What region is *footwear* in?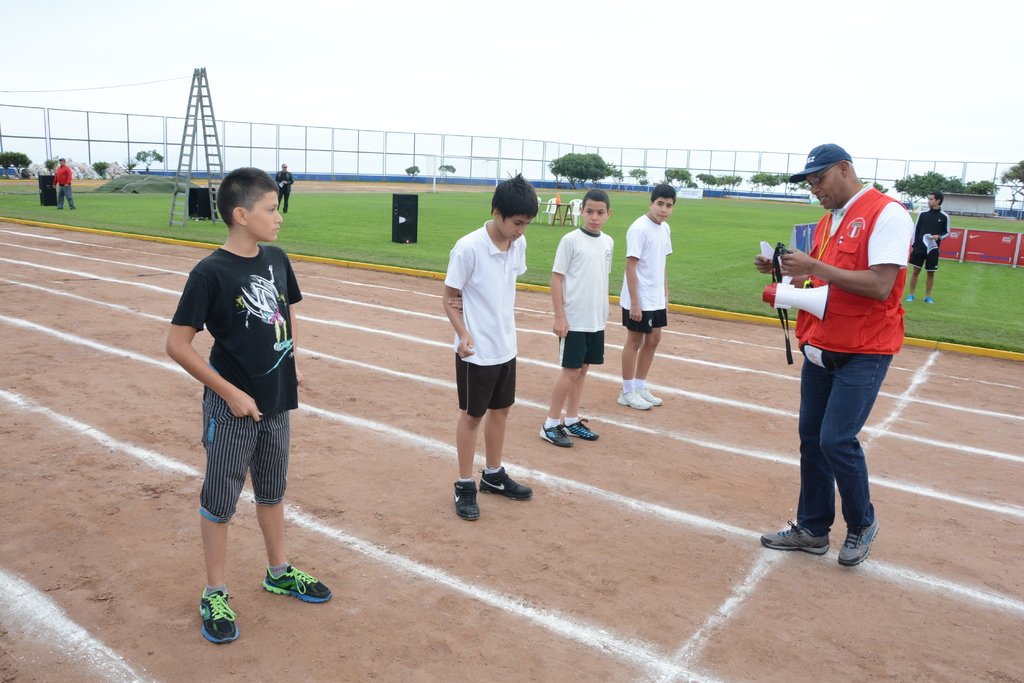
box(538, 421, 572, 450).
